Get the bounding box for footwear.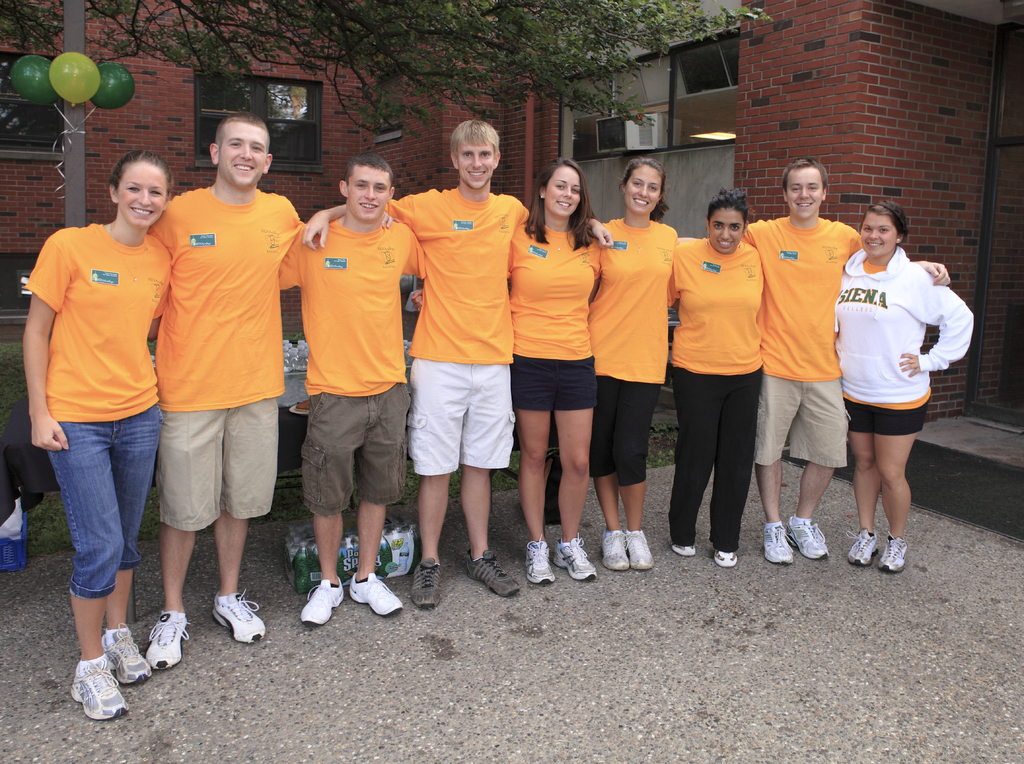
[713, 549, 745, 565].
